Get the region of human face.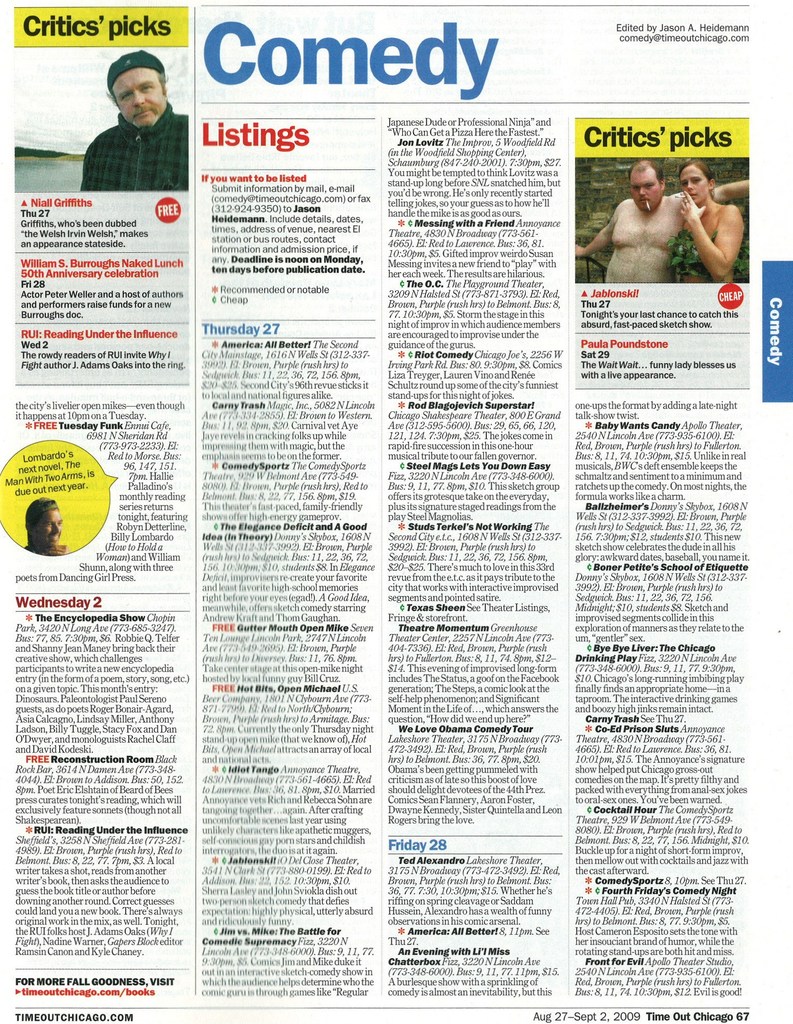
bbox(673, 168, 706, 207).
